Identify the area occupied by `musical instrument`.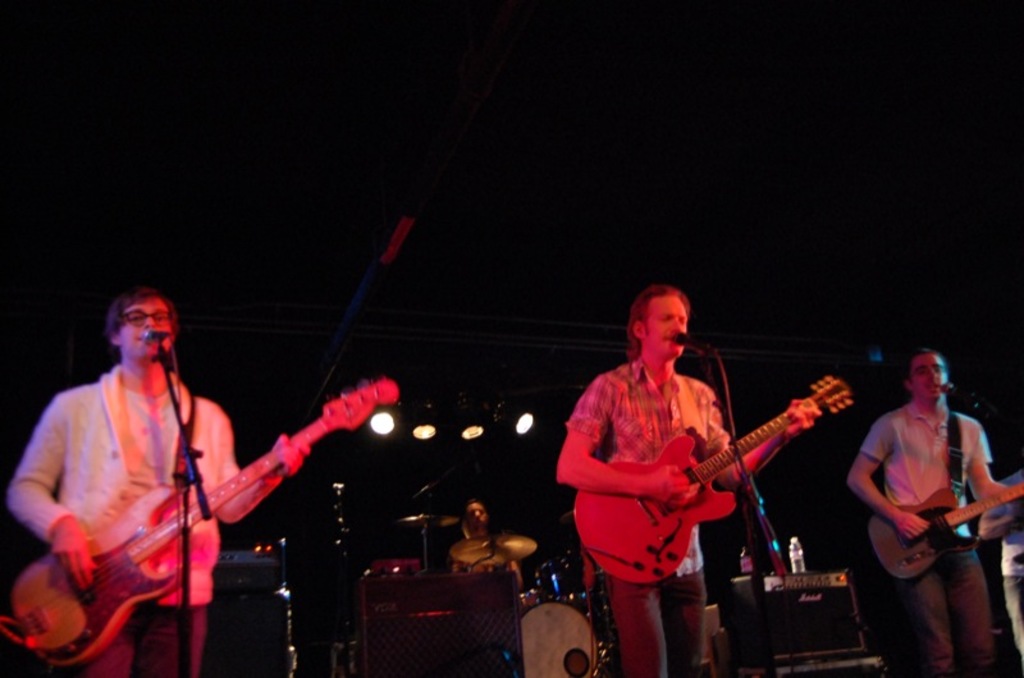
Area: 401:509:470:535.
